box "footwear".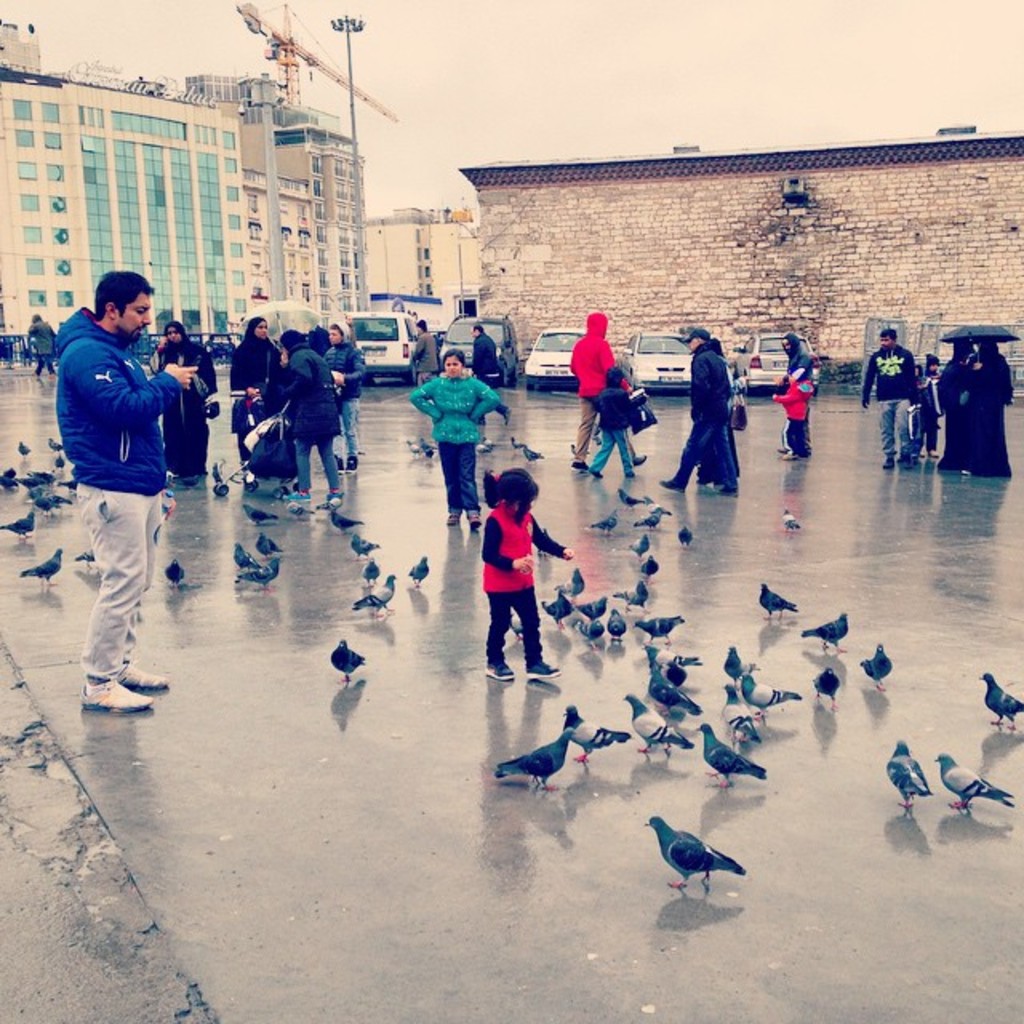
BBox(80, 678, 154, 717).
